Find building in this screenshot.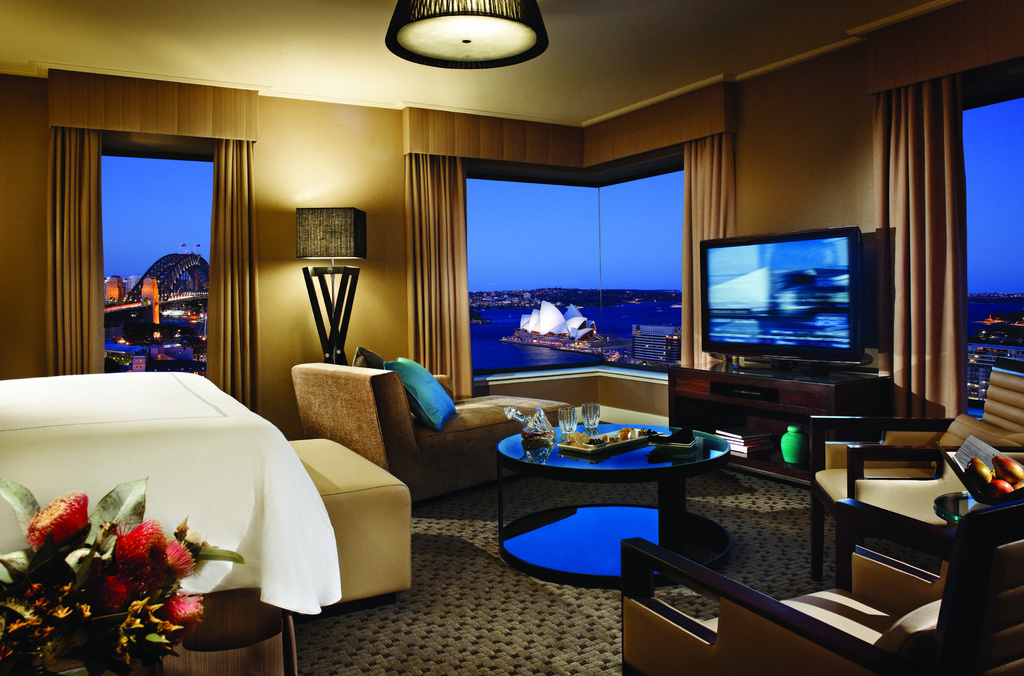
The bounding box for building is 0, 0, 1023, 675.
